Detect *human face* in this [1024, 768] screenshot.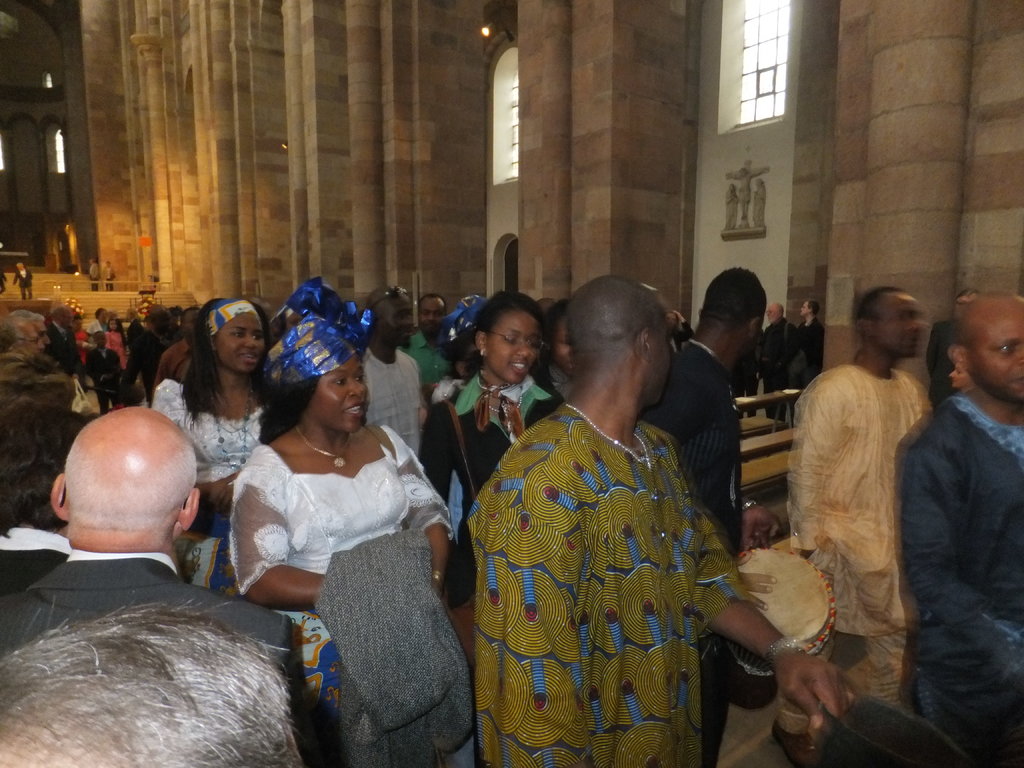
Detection: {"left": 767, "top": 307, "right": 776, "bottom": 323}.
